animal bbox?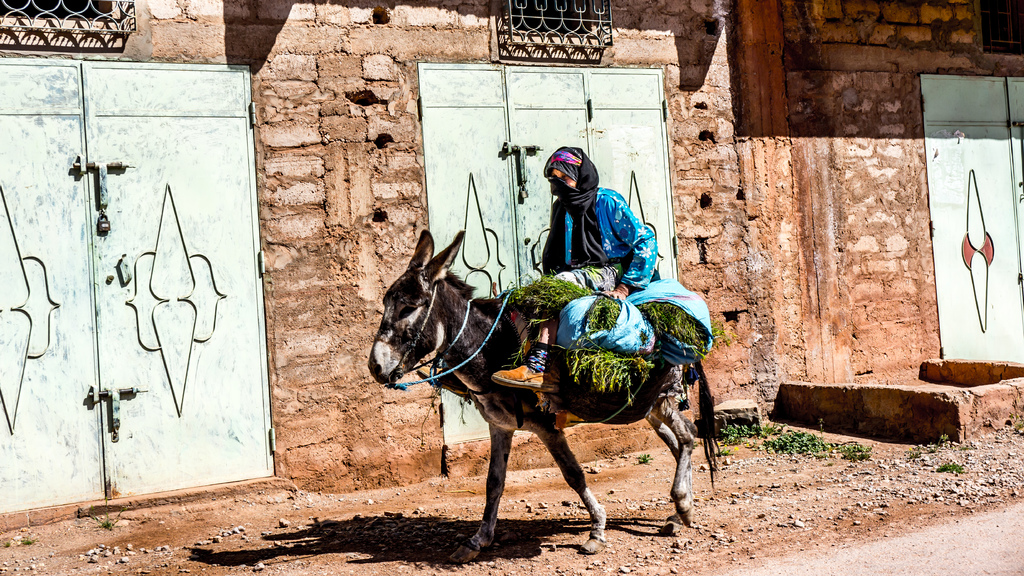
(x1=367, y1=228, x2=724, y2=566)
